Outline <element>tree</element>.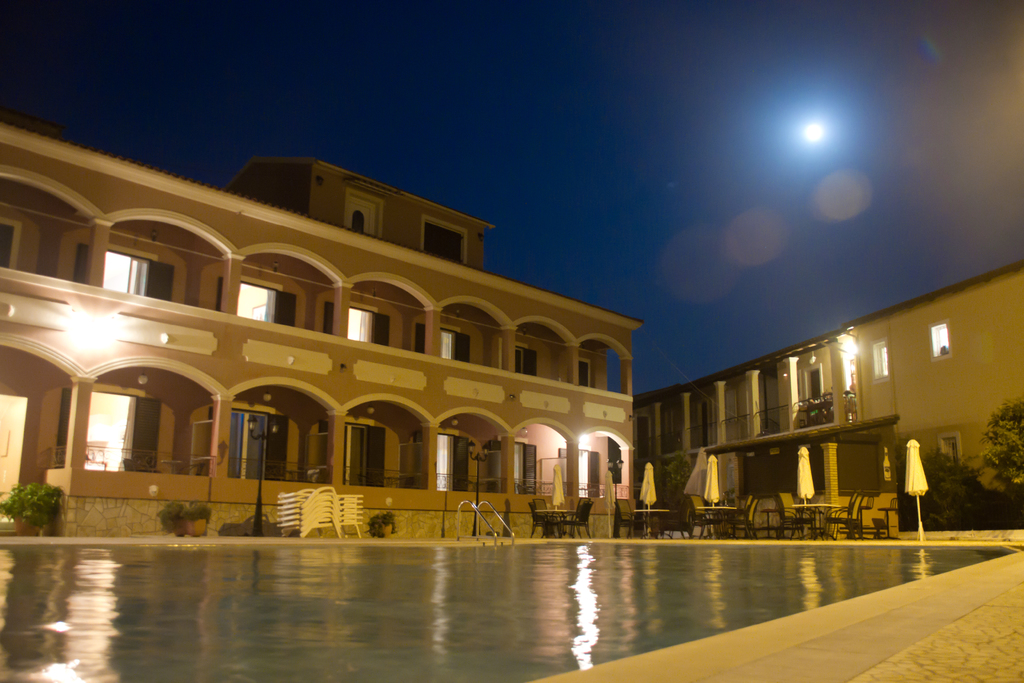
Outline: [982, 404, 1023, 500].
